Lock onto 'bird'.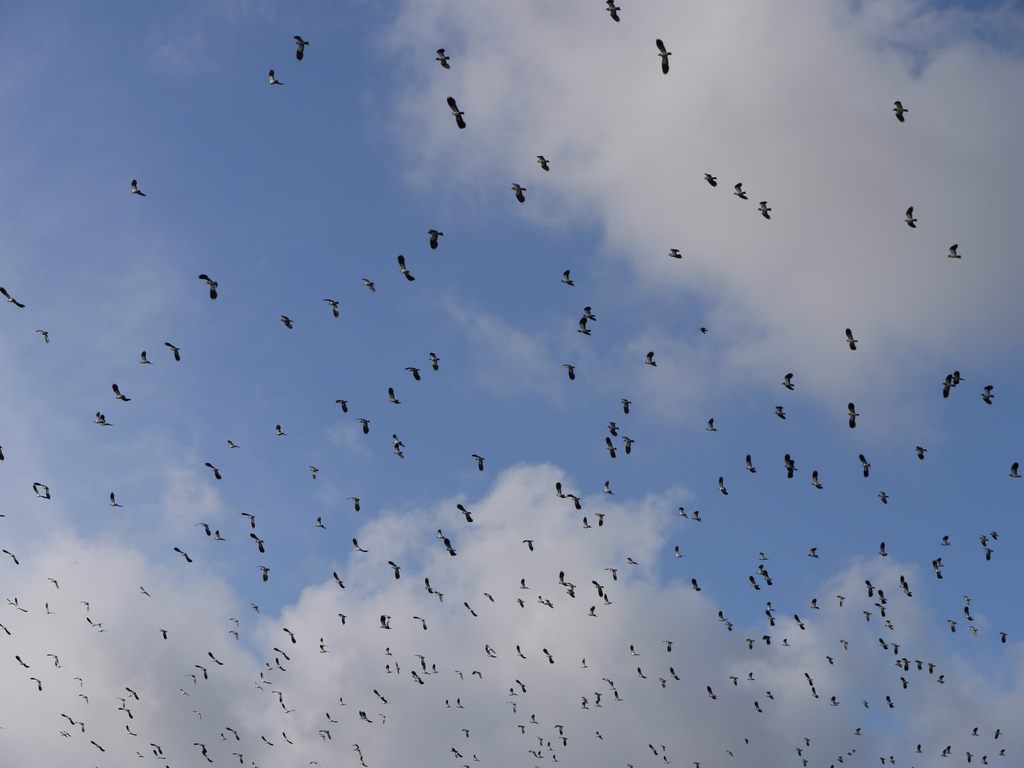
Locked: box=[976, 382, 996, 407].
